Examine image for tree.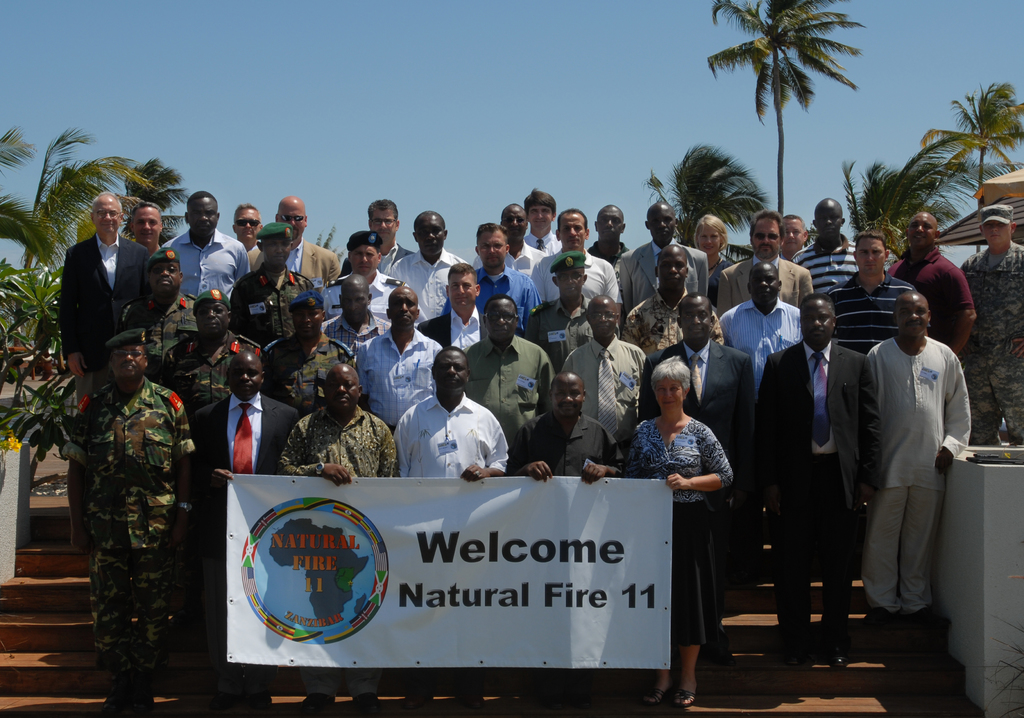
Examination result: (0, 262, 80, 483).
